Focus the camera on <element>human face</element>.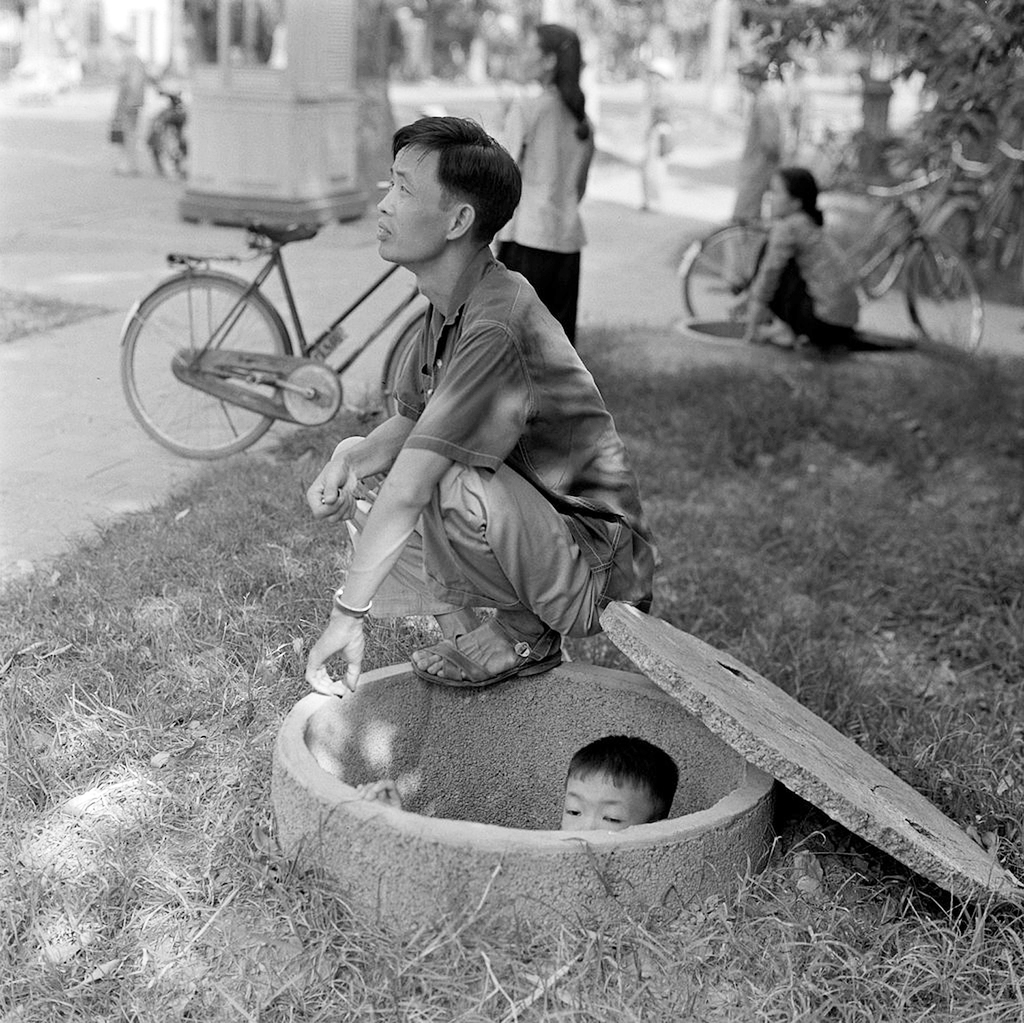
Focus region: 520 28 550 80.
